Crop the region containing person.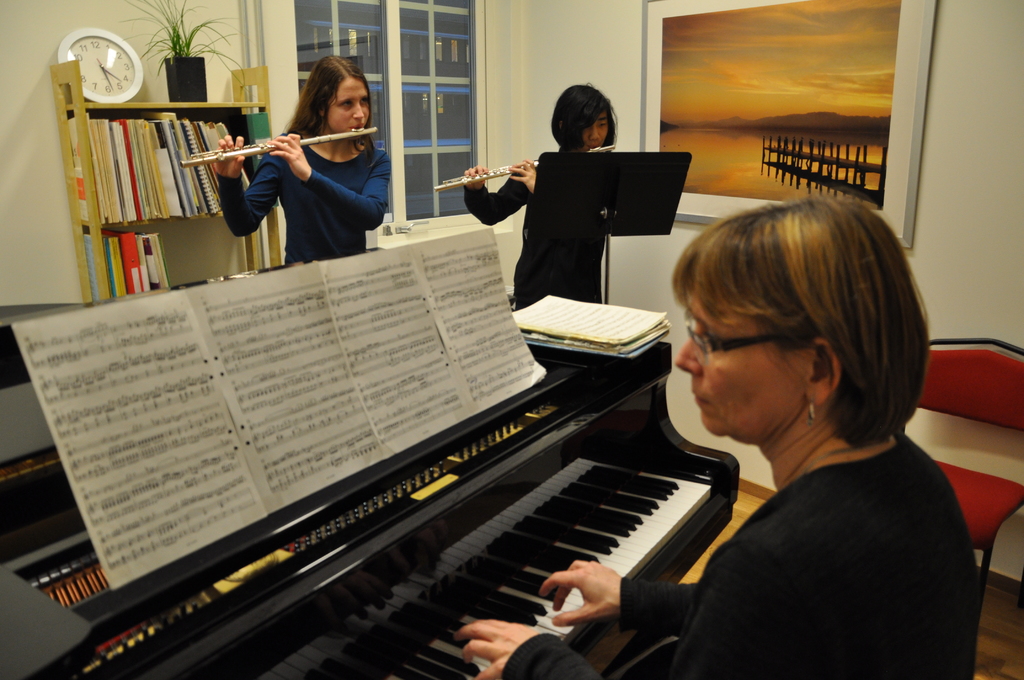
Crop region: crop(461, 83, 619, 306).
